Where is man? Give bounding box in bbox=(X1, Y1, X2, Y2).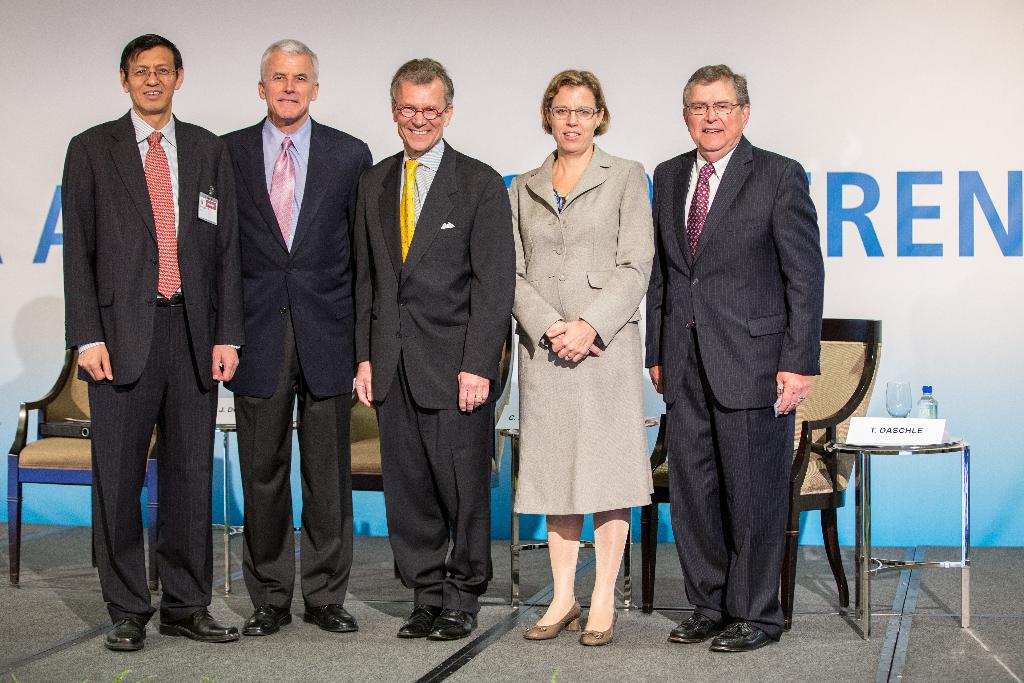
bbox=(62, 36, 246, 653).
